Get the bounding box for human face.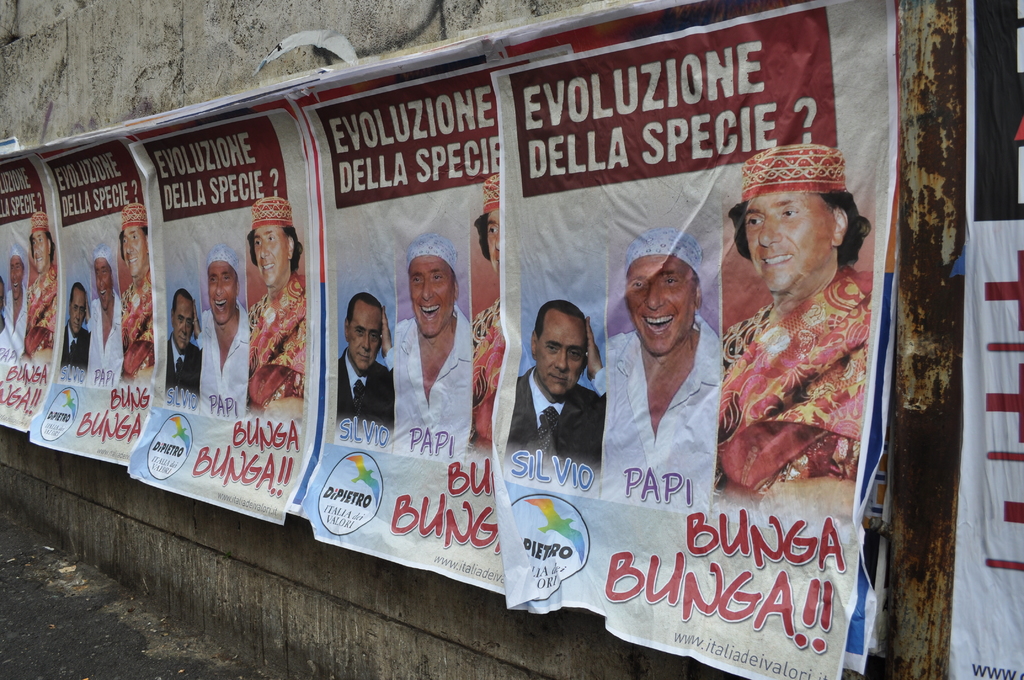
Rect(96, 257, 113, 306).
